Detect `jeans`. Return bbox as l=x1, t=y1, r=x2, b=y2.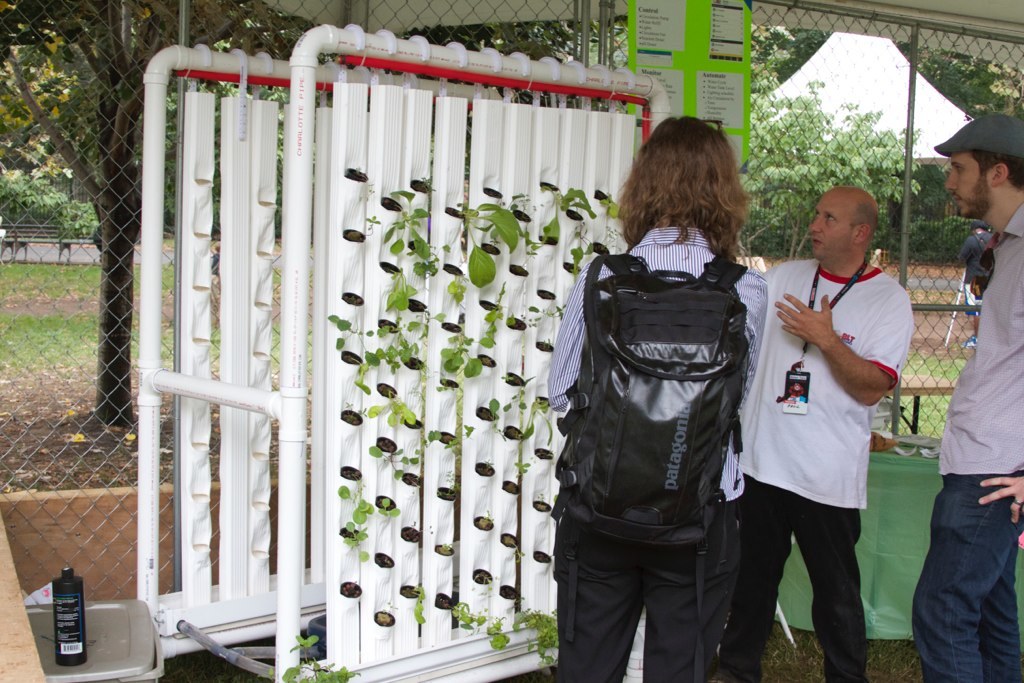
l=912, t=465, r=1023, b=682.
